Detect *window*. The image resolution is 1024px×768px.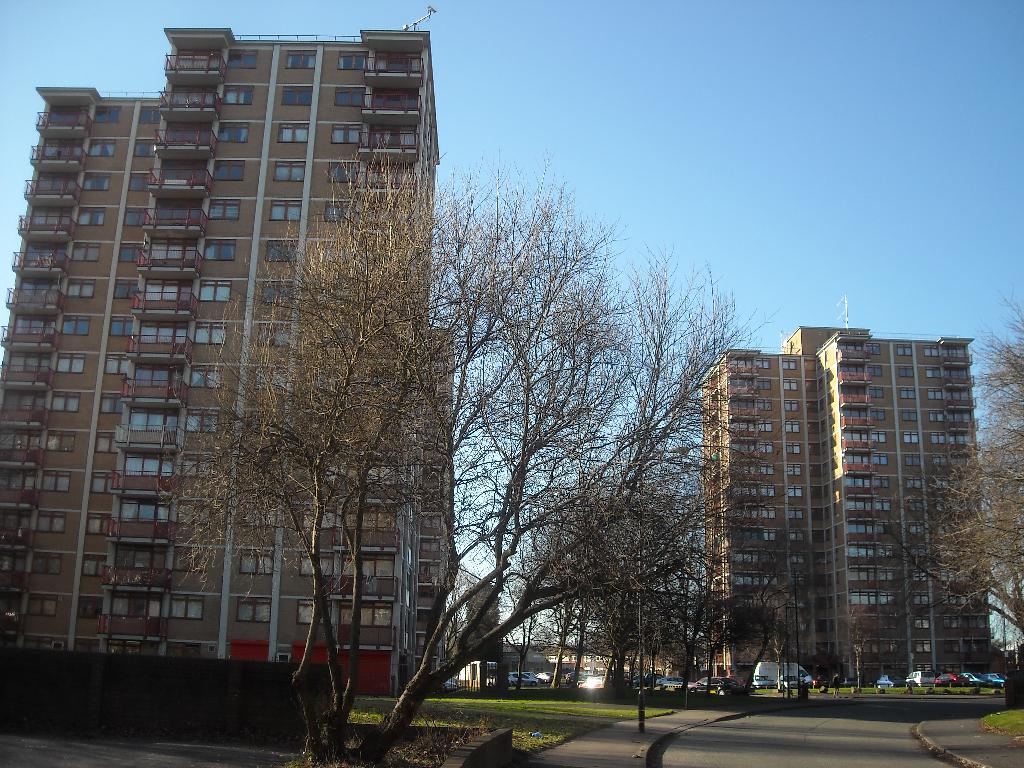
<region>75, 204, 109, 230</region>.
